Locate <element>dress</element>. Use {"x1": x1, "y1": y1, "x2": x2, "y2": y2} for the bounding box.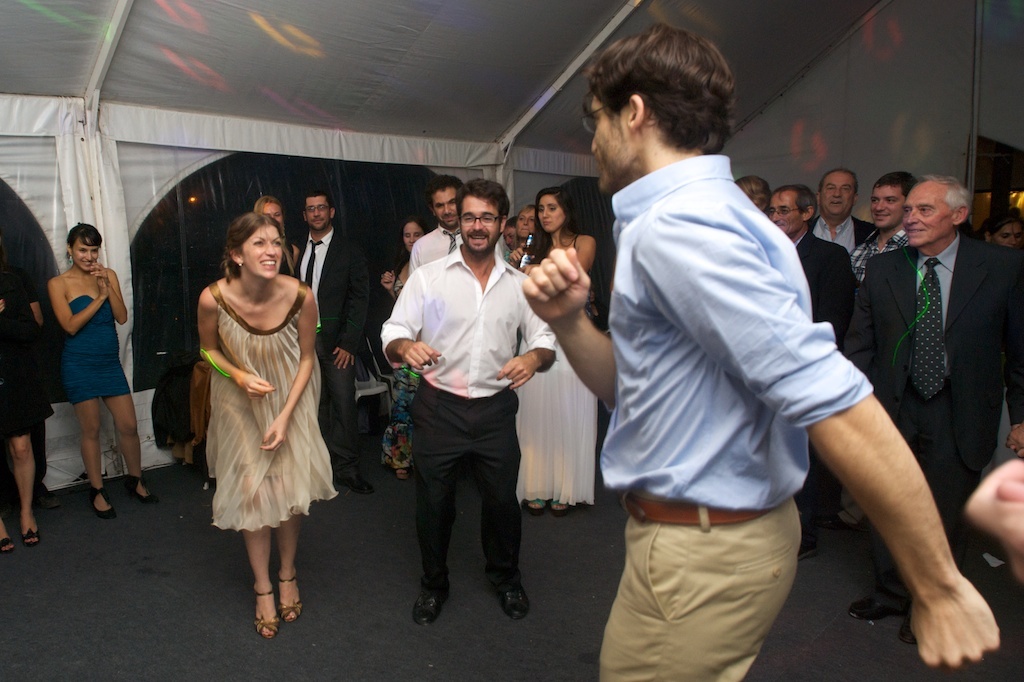
{"x1": 214, "y1": 282, "x2": 336, "y2": 530}.
